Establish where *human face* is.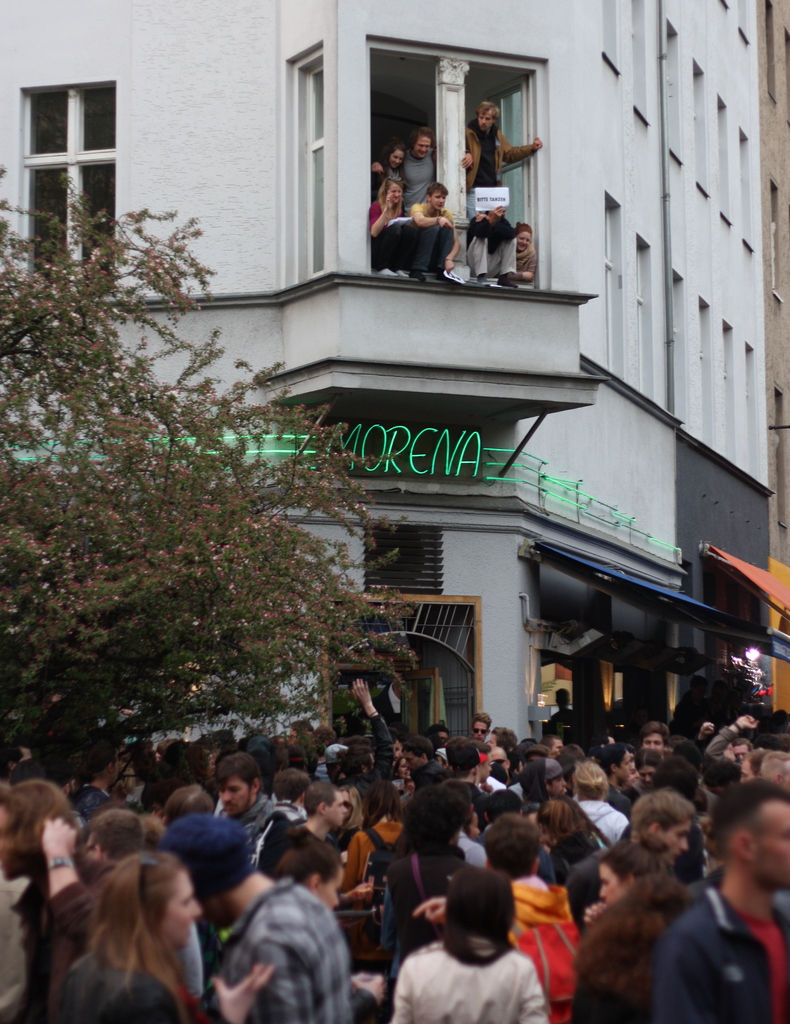
Established at [x1=759, y1=802, x2=789, y2=886].
